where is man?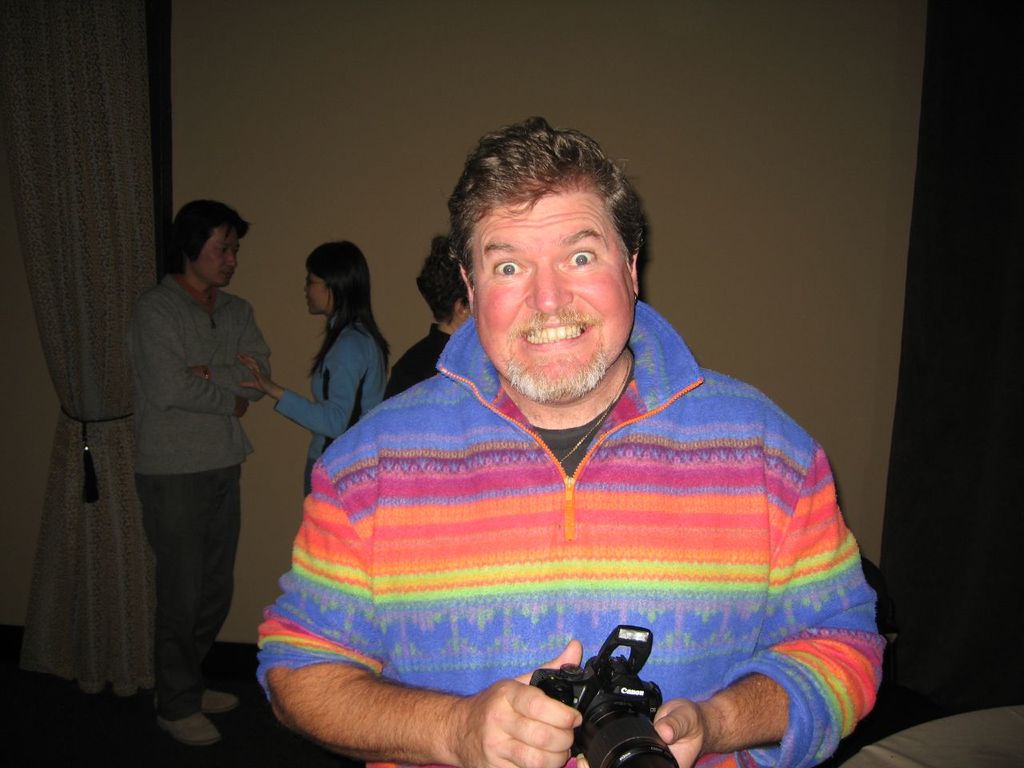
(257,136,898,767).
